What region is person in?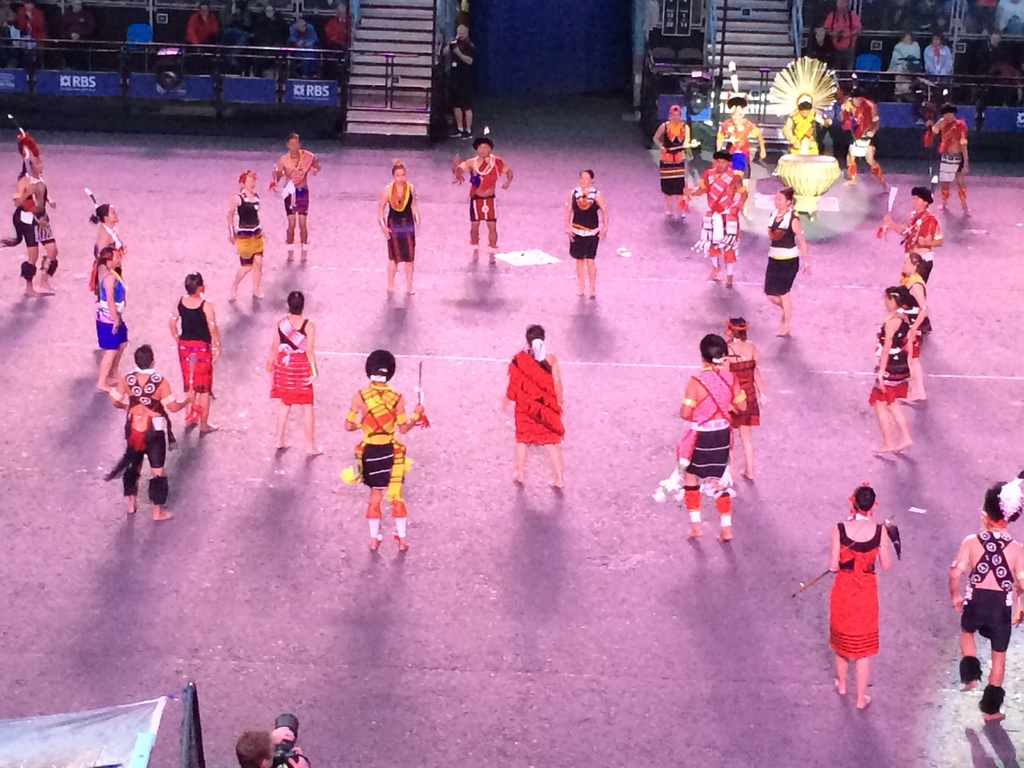
region(340, 351, 426, 546).
